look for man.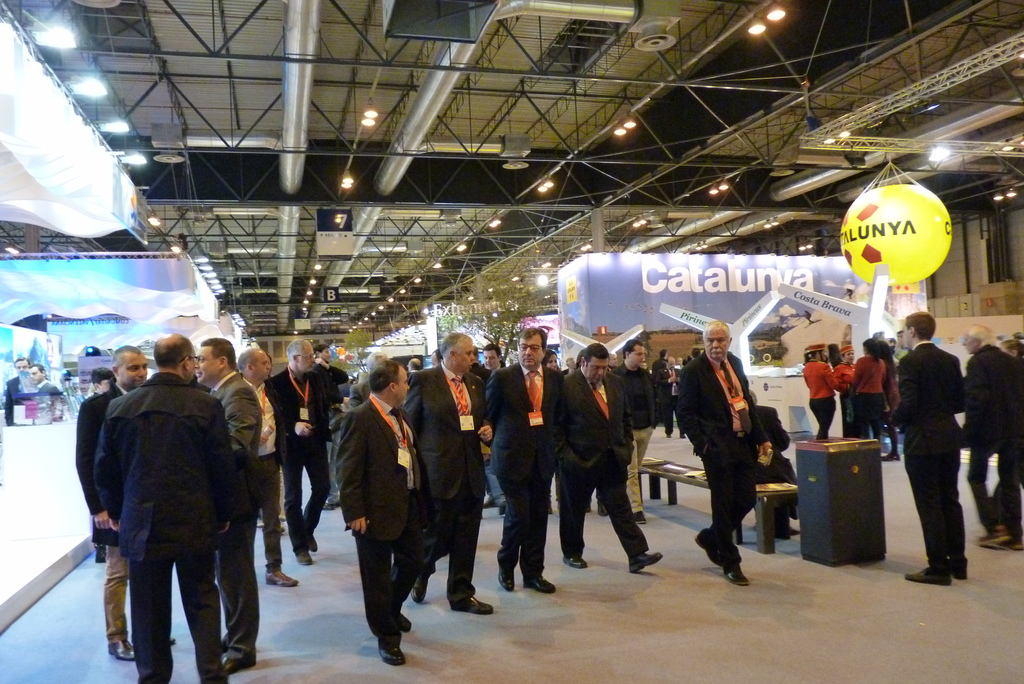
Found: box(263, 339, 333, 566).
